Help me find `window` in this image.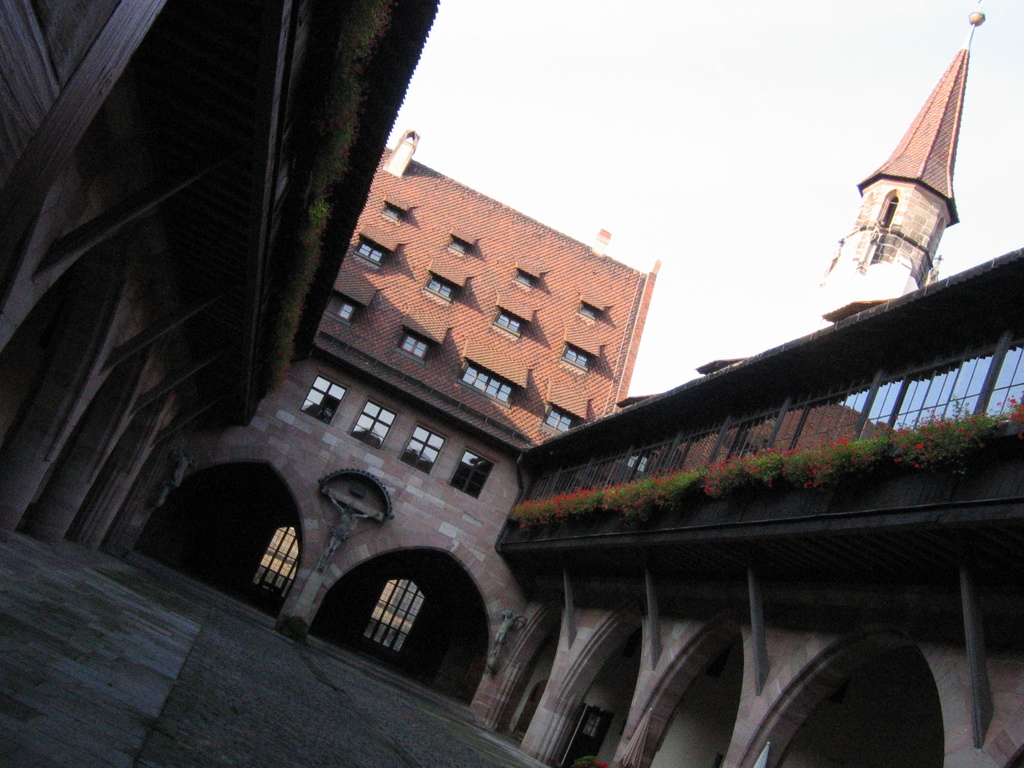
Found it: box=[394, 423, 448, 474].
